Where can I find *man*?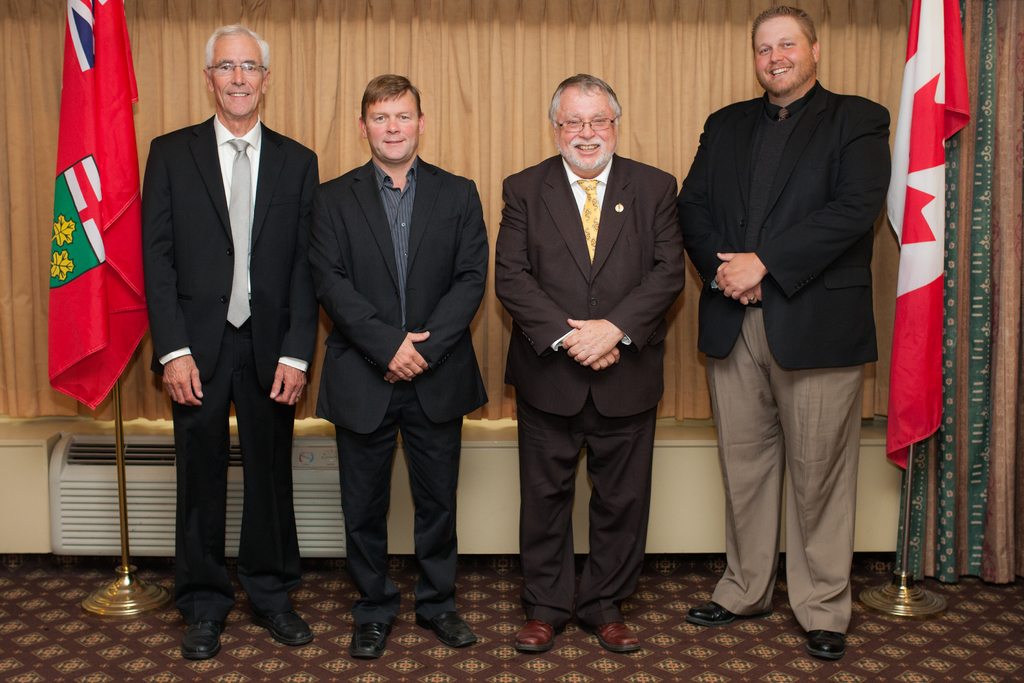
You can find it at (x1=141, y1=28, x2=315, y2=656).
